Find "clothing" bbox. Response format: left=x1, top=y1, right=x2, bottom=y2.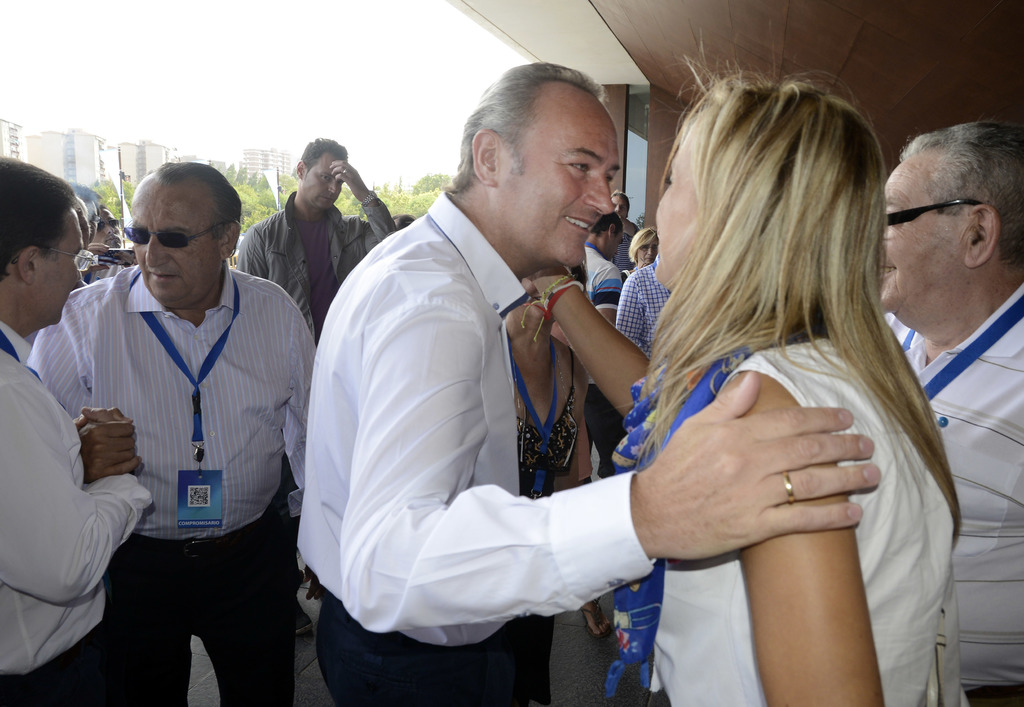
left=0, top=316, right=155, bottom=706.
